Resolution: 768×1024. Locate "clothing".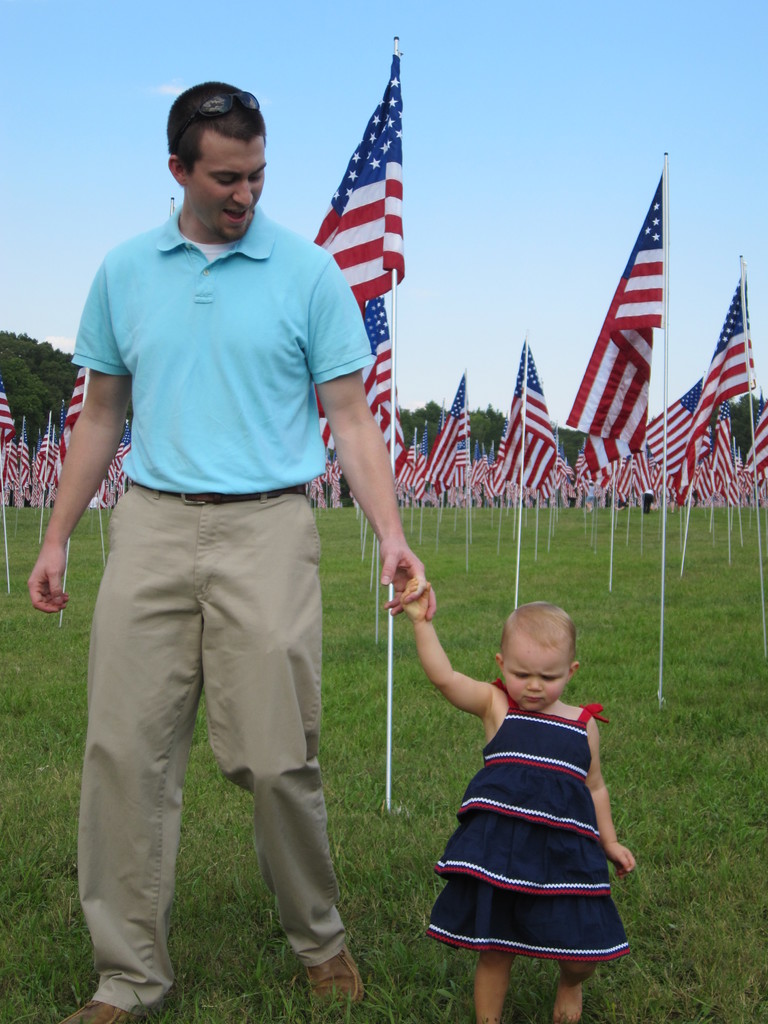
l=66, t=205, r=381, b=1015.
